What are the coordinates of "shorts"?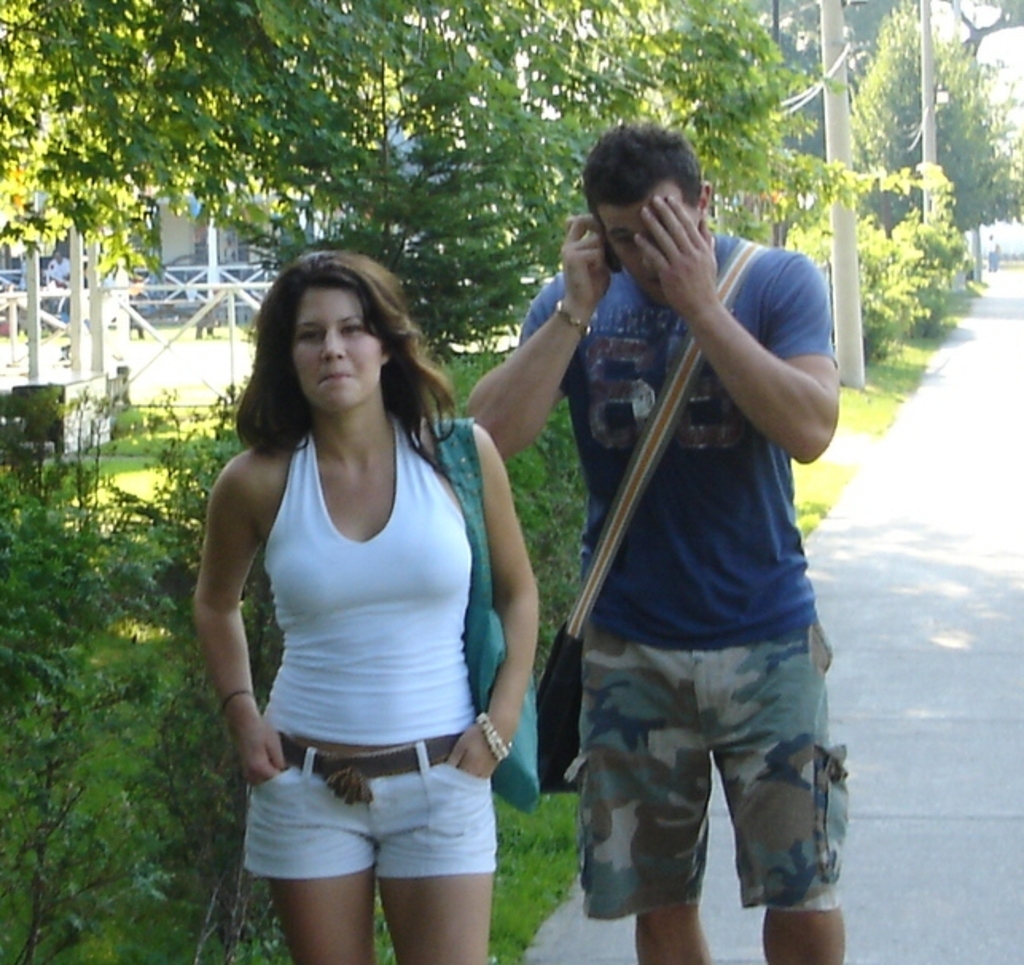
detection(564, 618, 842, 917).
